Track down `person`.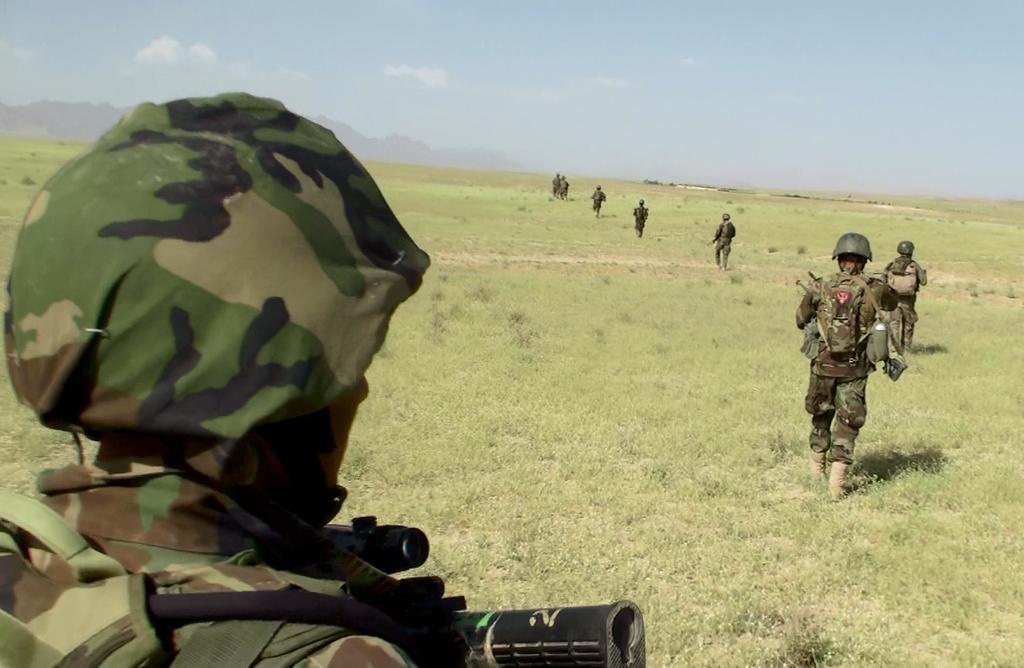
Tracked to 632, 195, 646, 239.
